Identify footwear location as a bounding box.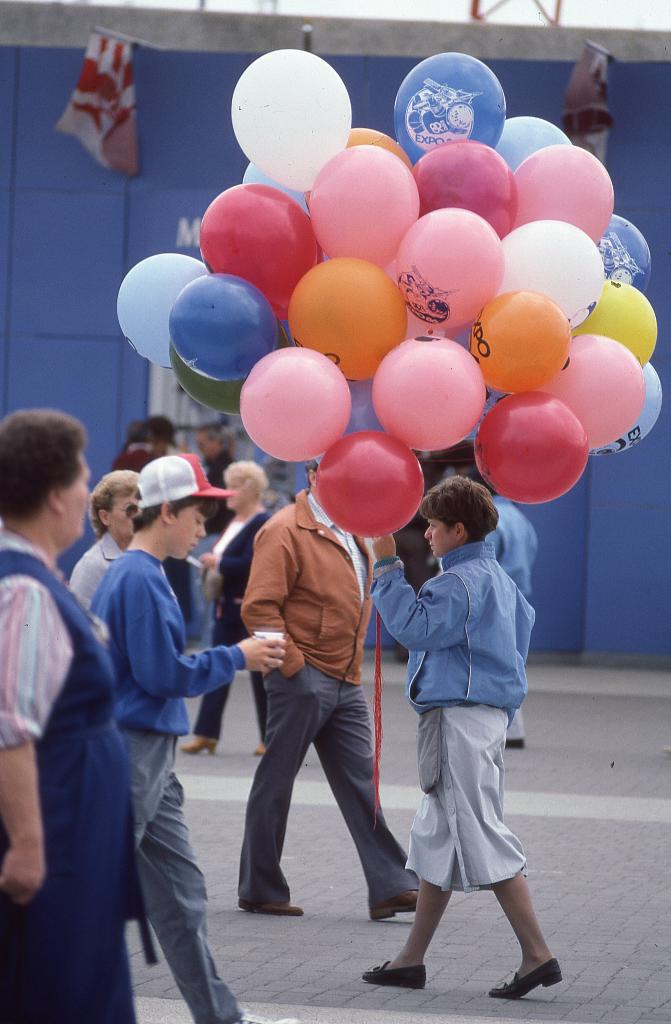
crop(255, 740, 267, 755).
